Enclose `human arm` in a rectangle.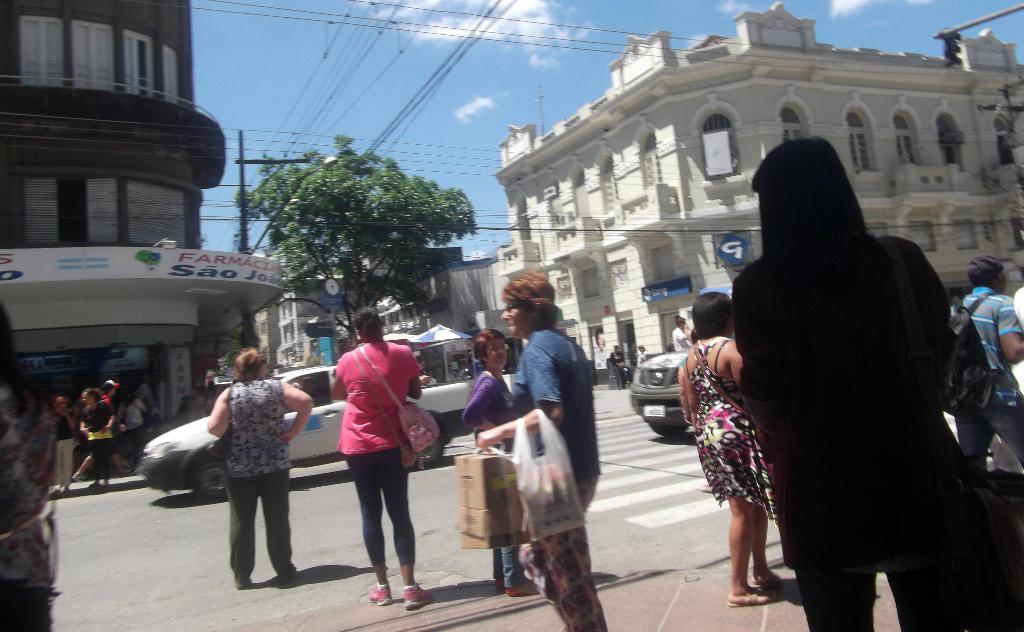
detection(475, 336, 564, 451).
